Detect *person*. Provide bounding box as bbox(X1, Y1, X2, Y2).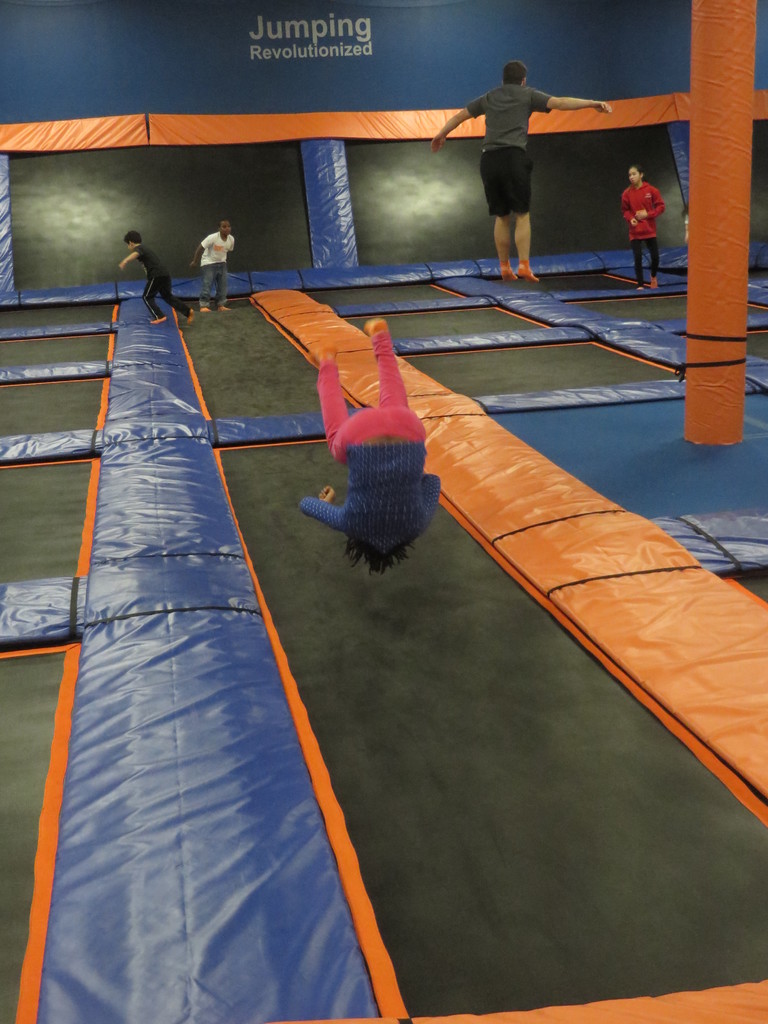
bbox(326, 339, 438, 563).
